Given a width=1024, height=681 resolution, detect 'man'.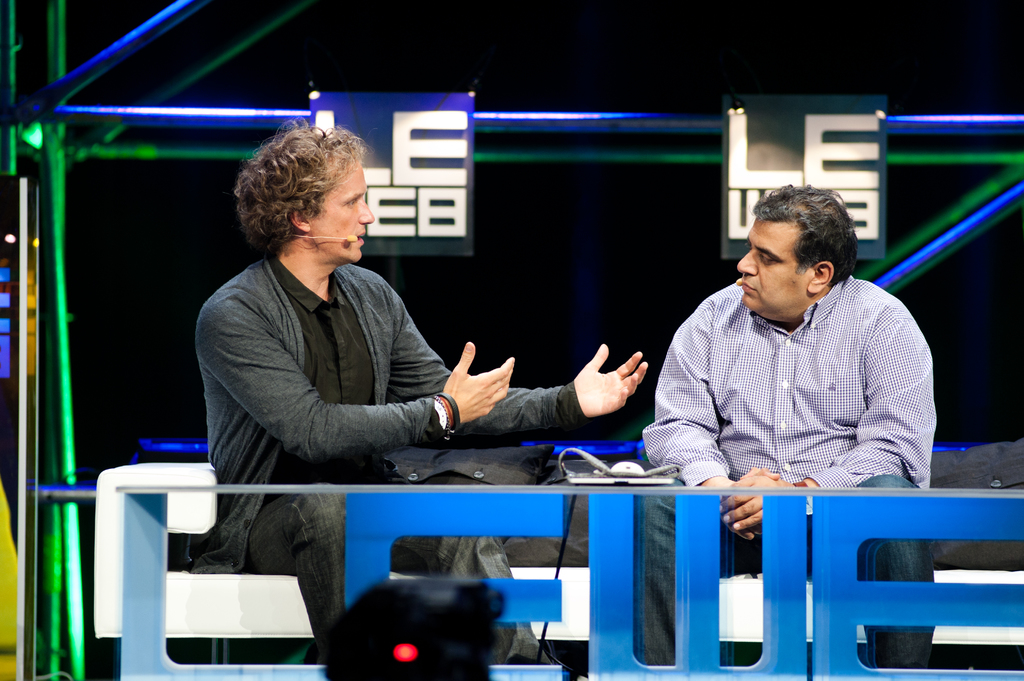
(x1=191, y1=115, x2=648, y2=680).
